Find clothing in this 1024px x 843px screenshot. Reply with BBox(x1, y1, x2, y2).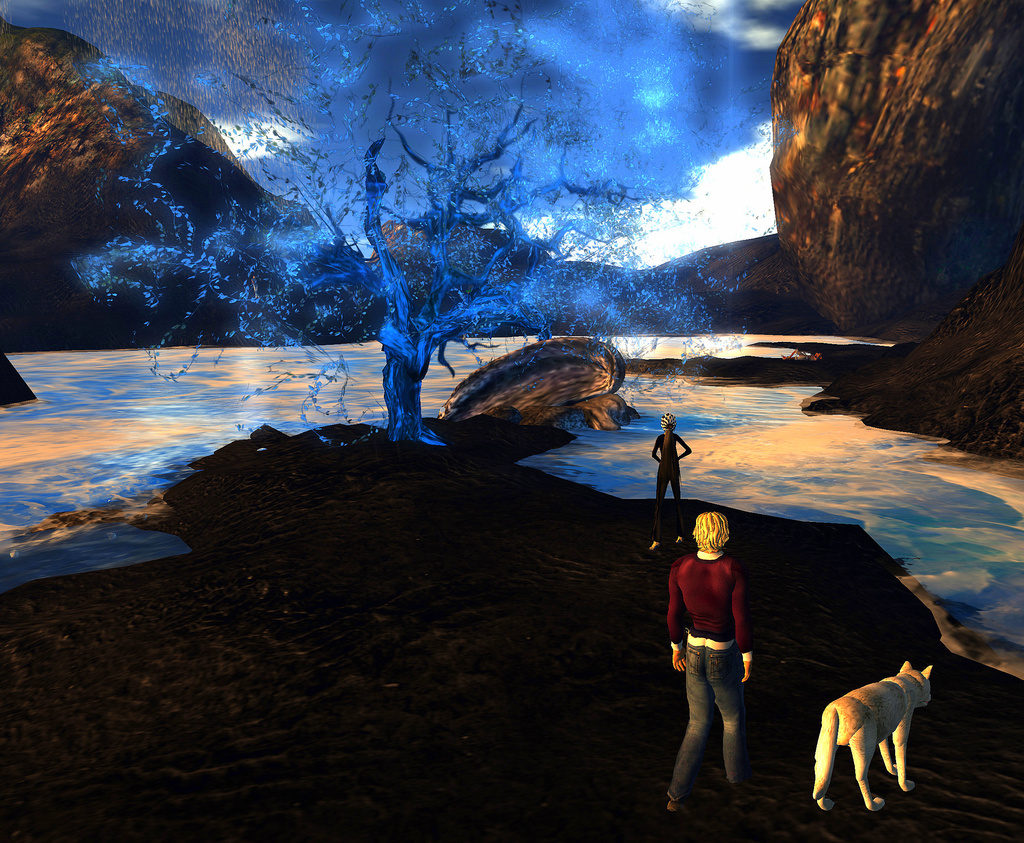
BBox(648, 438, 690, 543).
